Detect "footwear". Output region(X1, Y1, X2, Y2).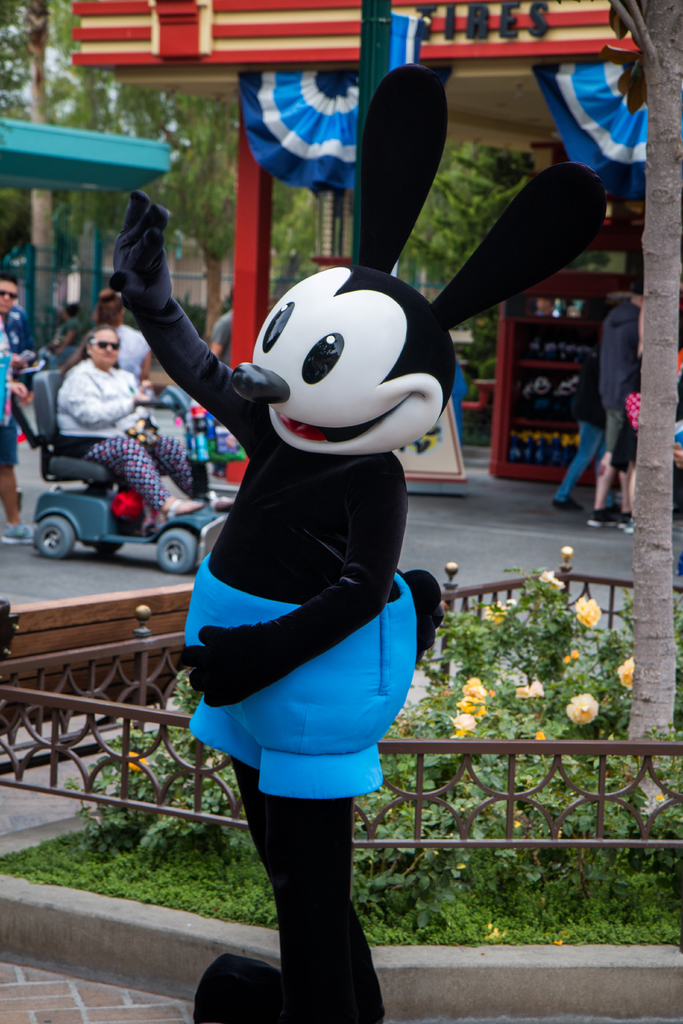
region(5, 522, 38, 544).
